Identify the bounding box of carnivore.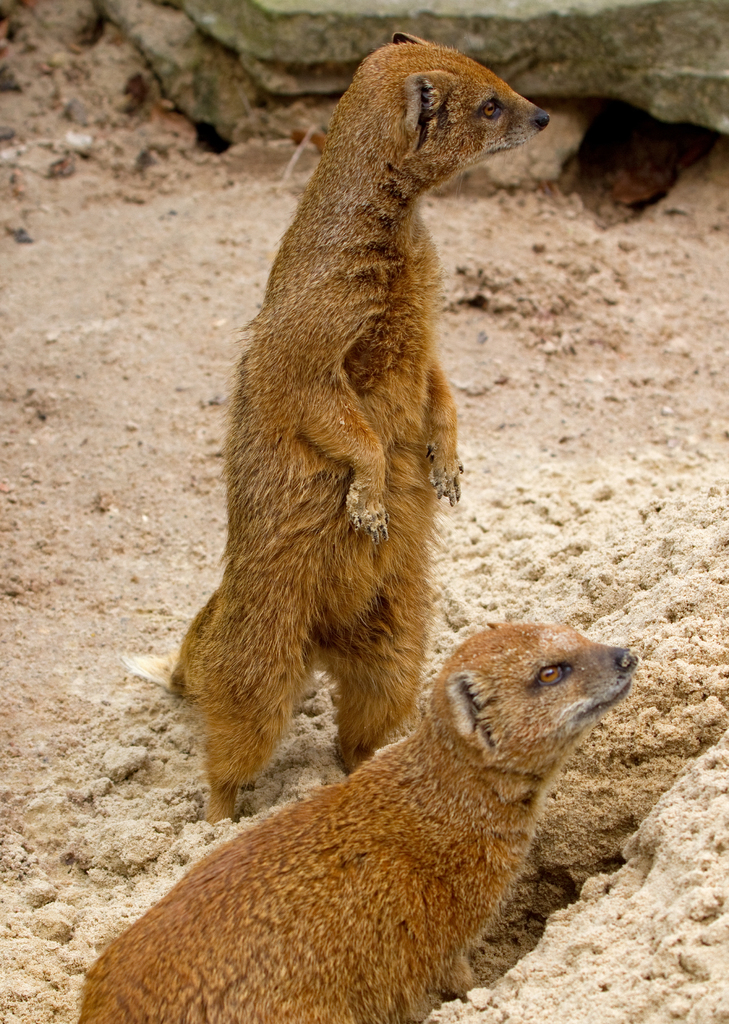
52:609:659:1019.
